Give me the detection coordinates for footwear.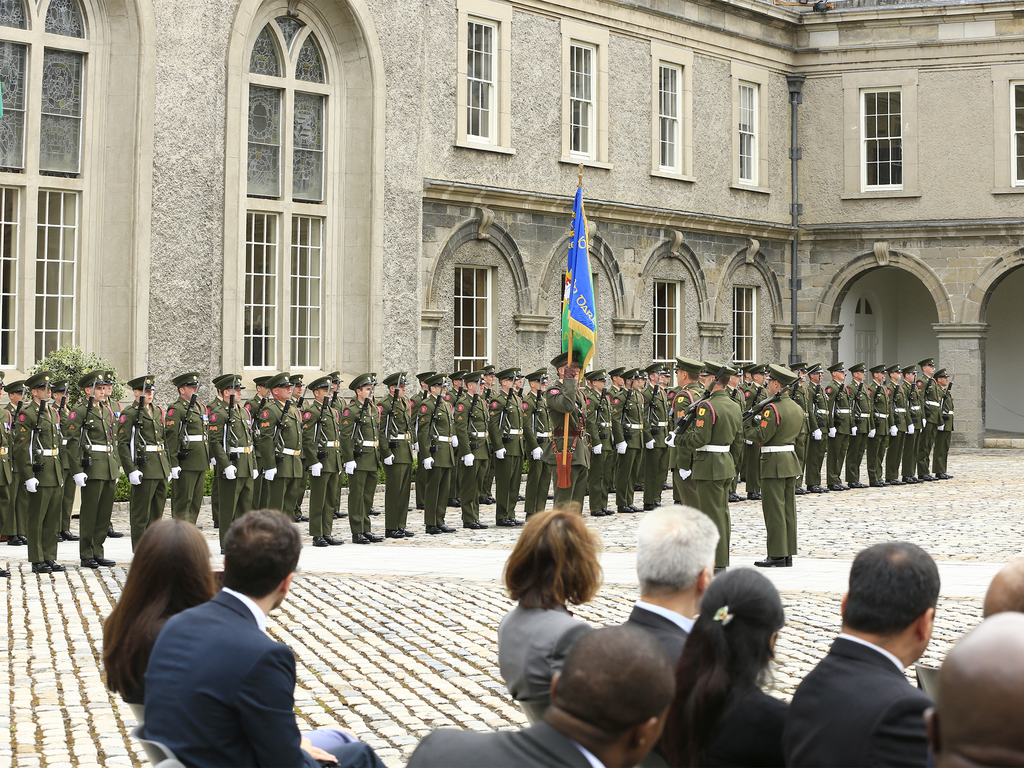
detection(471, 522, 484, 528).
